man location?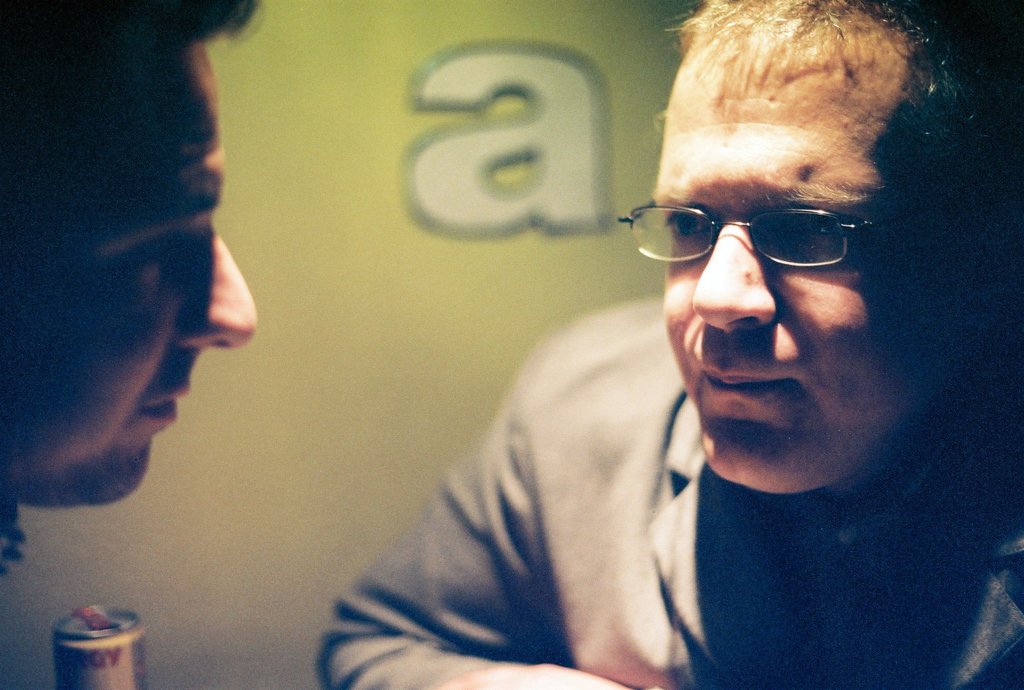
(left=285, top=53, right=1007, bottom=678)
